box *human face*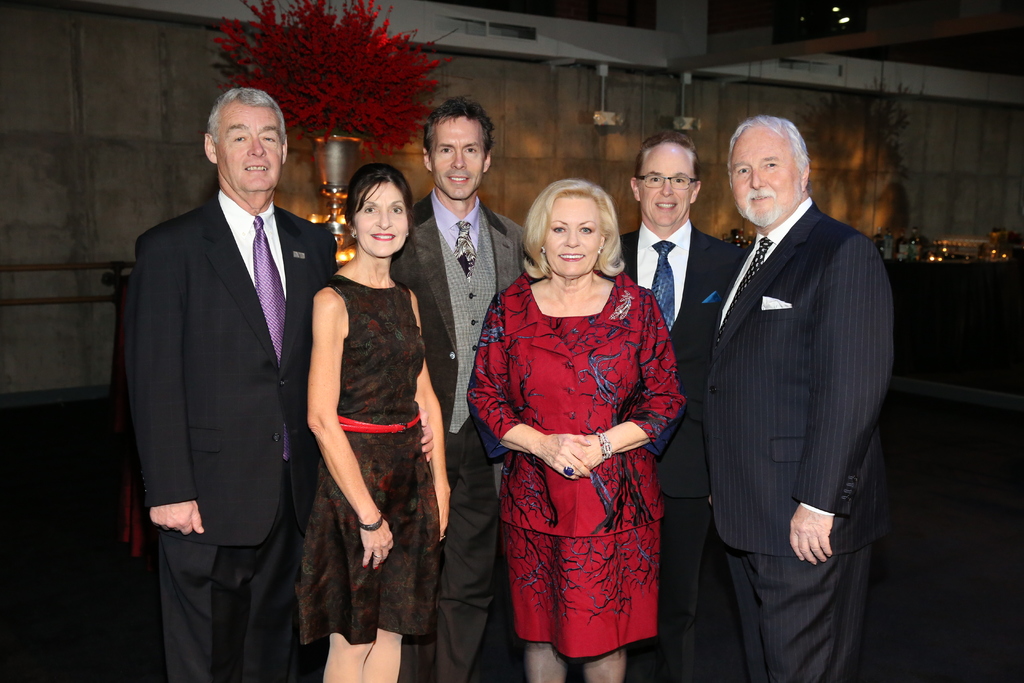
locate(639, 140, 691, 226)
